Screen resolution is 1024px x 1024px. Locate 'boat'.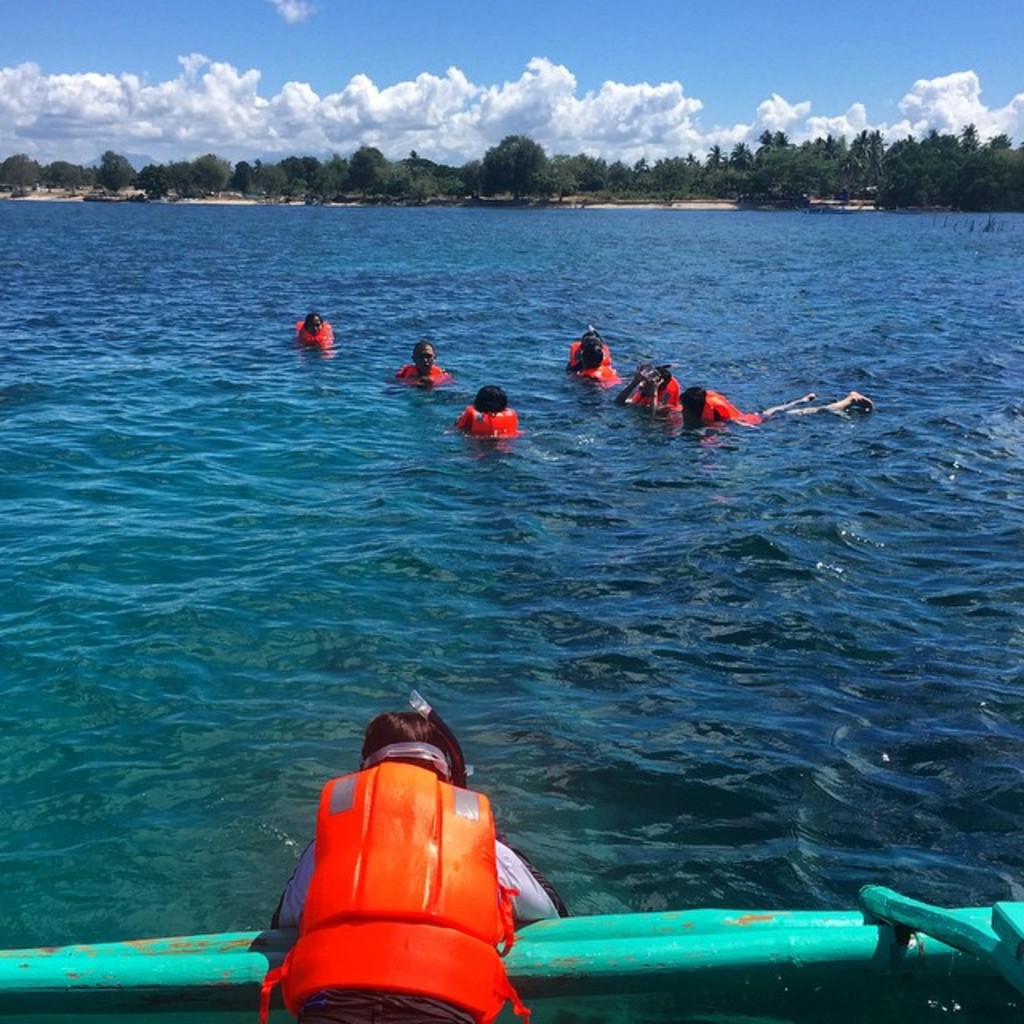
0,882,1022,1022.
